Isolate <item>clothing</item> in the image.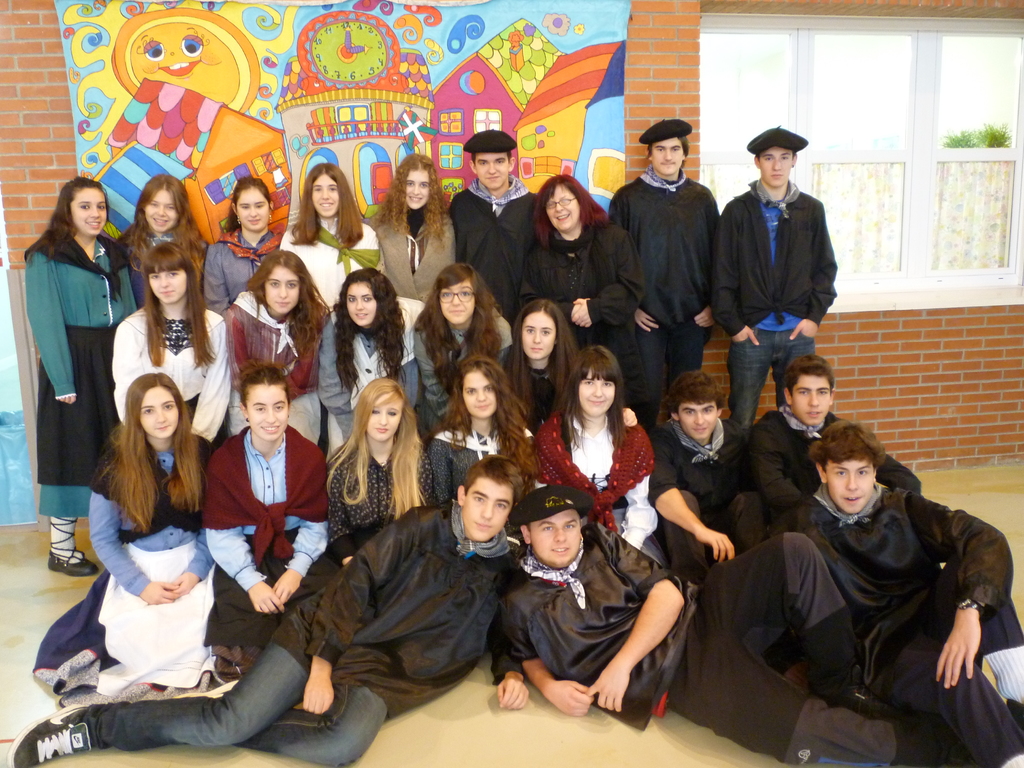
Isolated region: left=324, top=435, right=436, bottom=543.
